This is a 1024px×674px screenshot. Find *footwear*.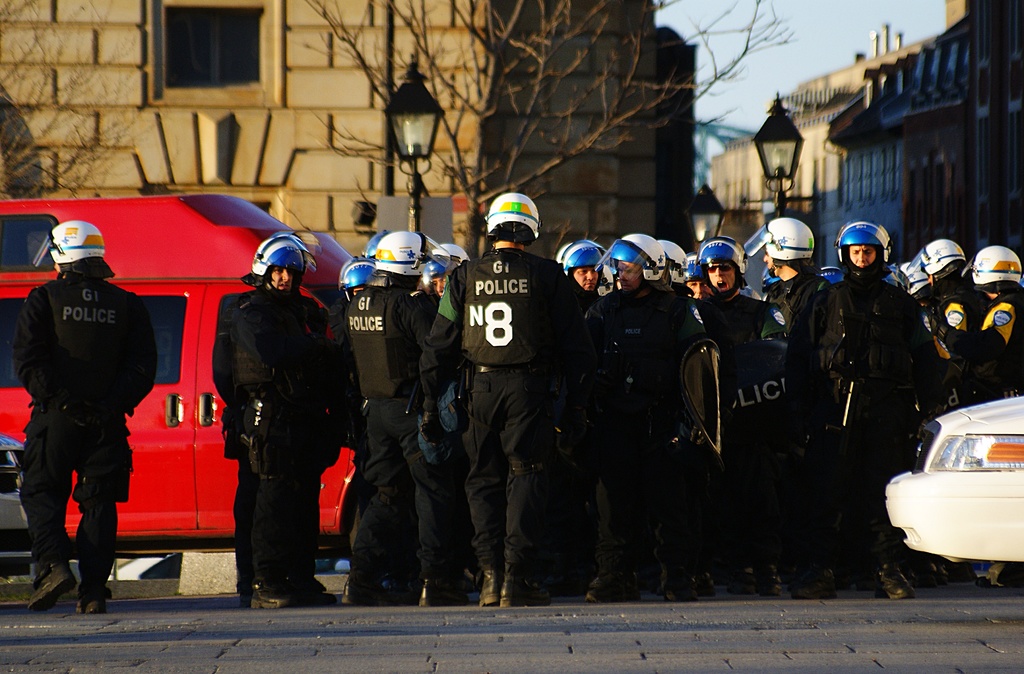
Bounding box: (301, 567, 337, 602).
